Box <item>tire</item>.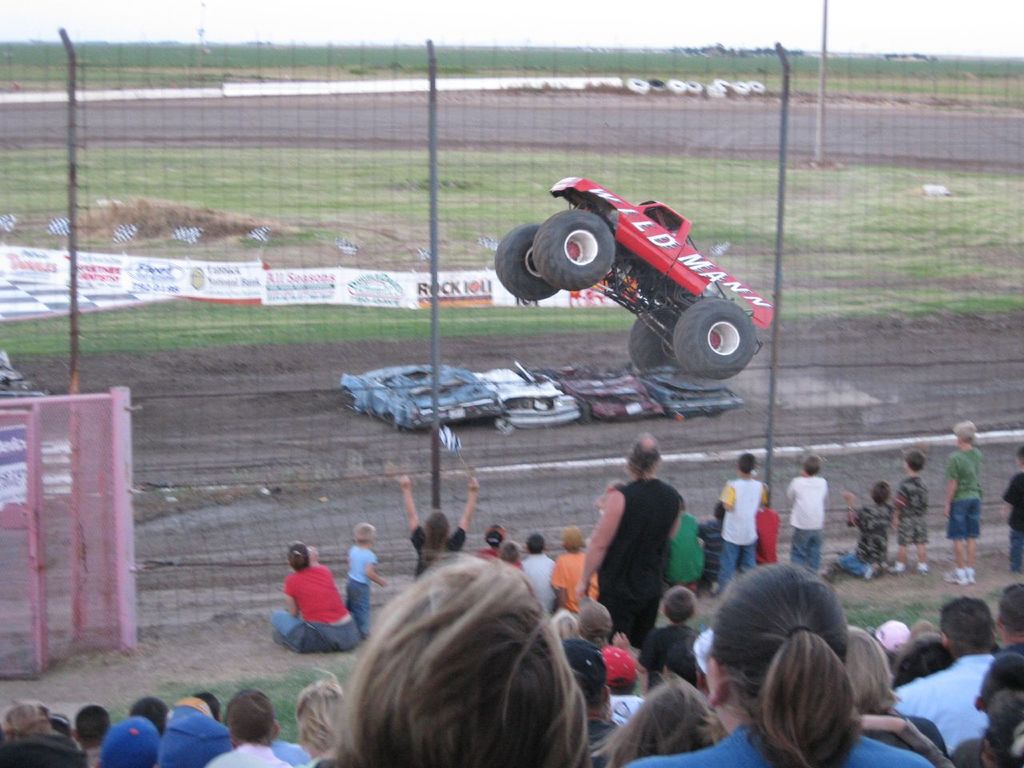
box(534, 211, 614, 290).
